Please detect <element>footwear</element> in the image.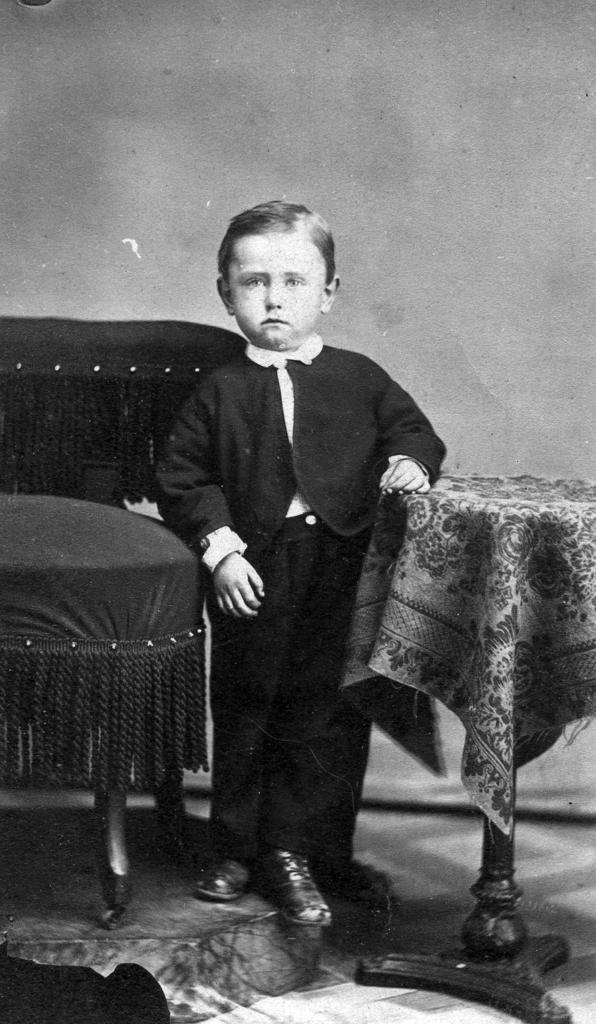
(left=197, top=854, right=247, bottom=901).
